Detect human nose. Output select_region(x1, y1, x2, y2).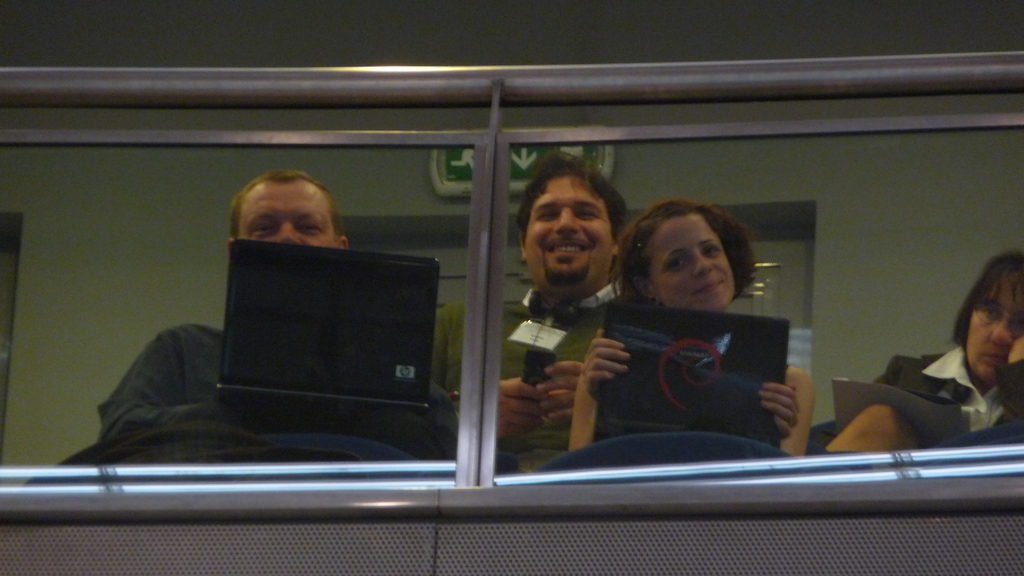
select_region(986, 323, 1016, 348).
